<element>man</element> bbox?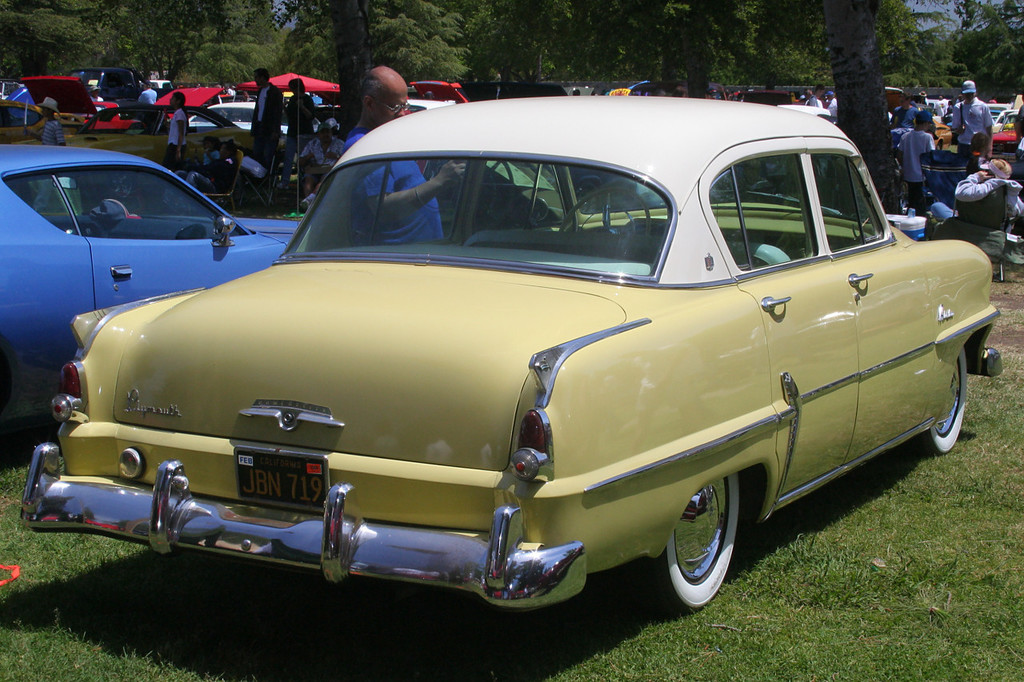
{"x1": 887, "y1": 94, "x2": 928, "y2": 167}
